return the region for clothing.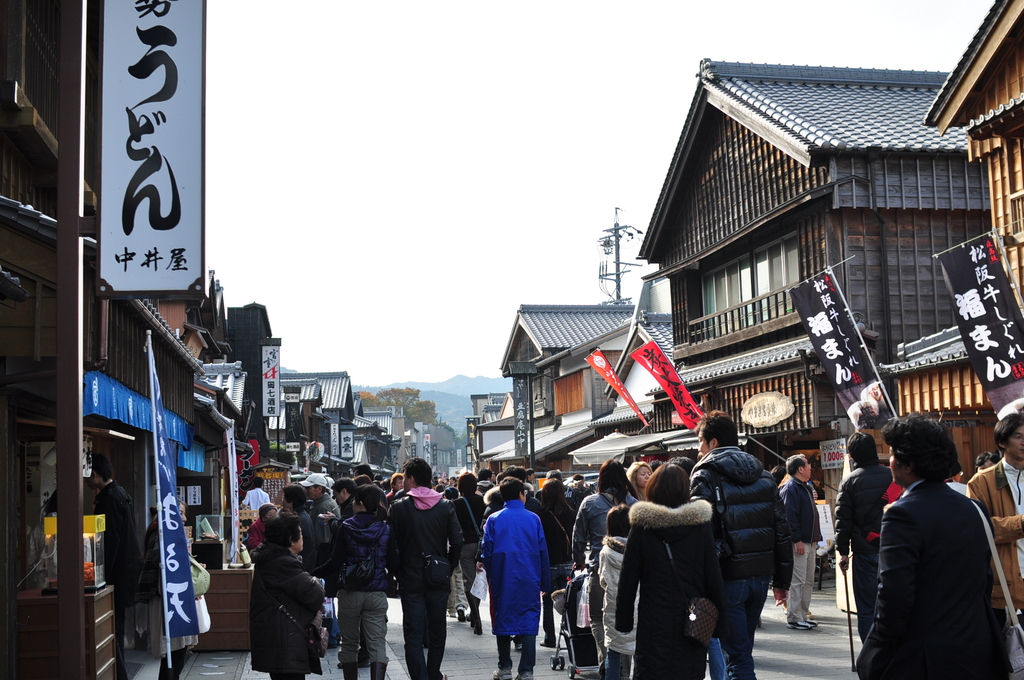
<region>393, 487, 460, 670</region>.
